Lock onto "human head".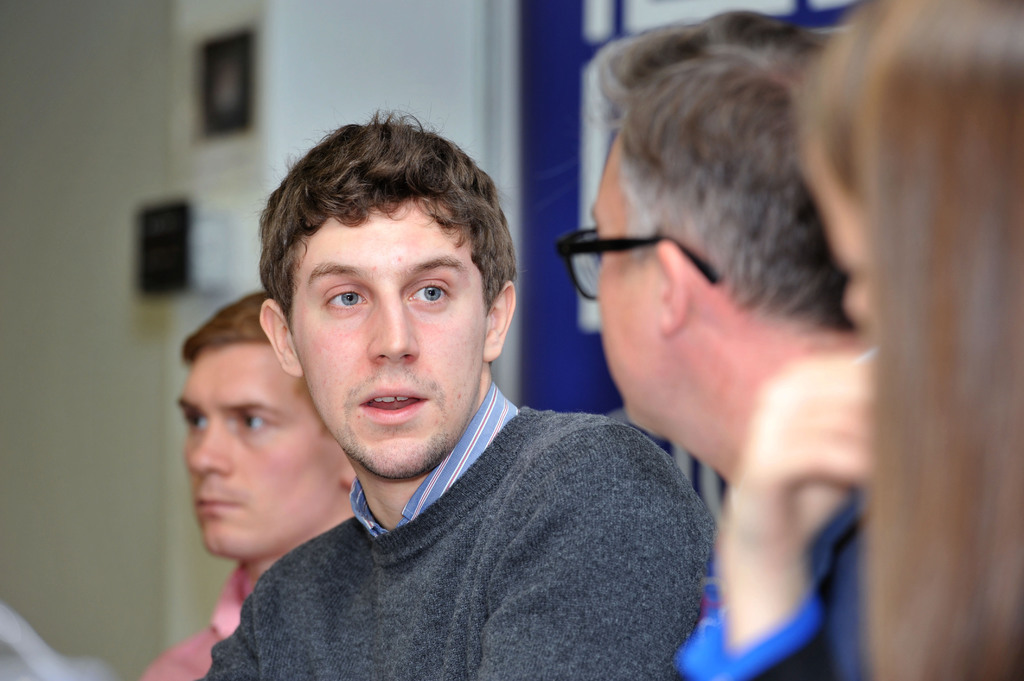
Locked: select_region(801, 0, 1023, 348).
